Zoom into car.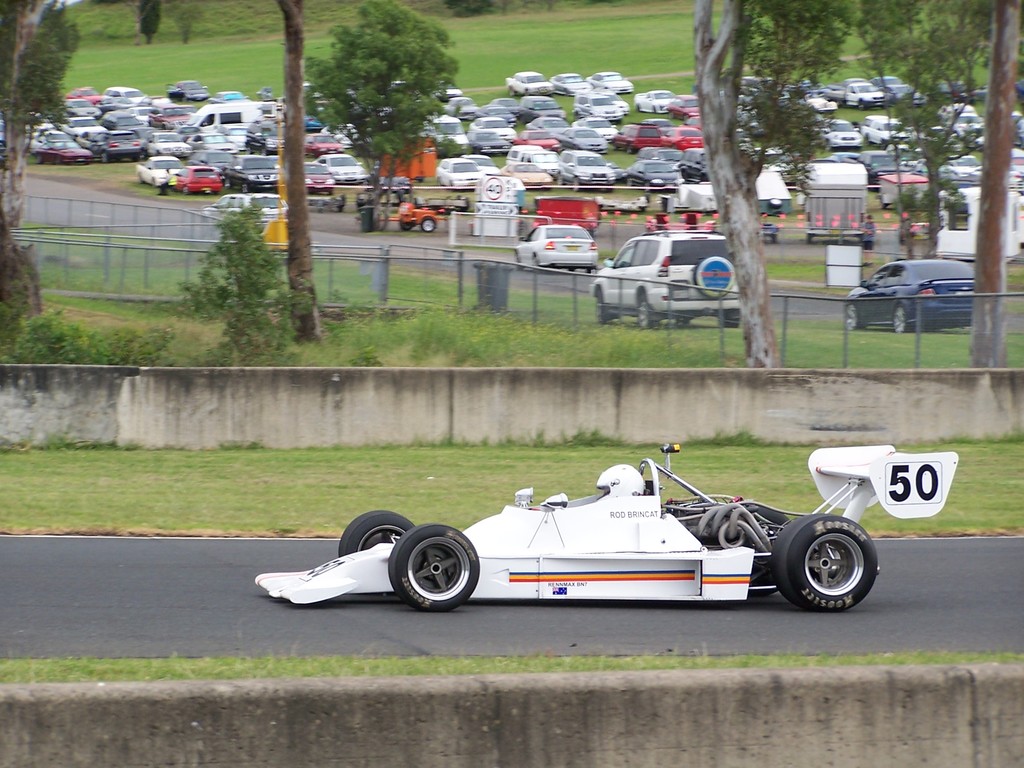
Zoom target: 509,220,605,276.
